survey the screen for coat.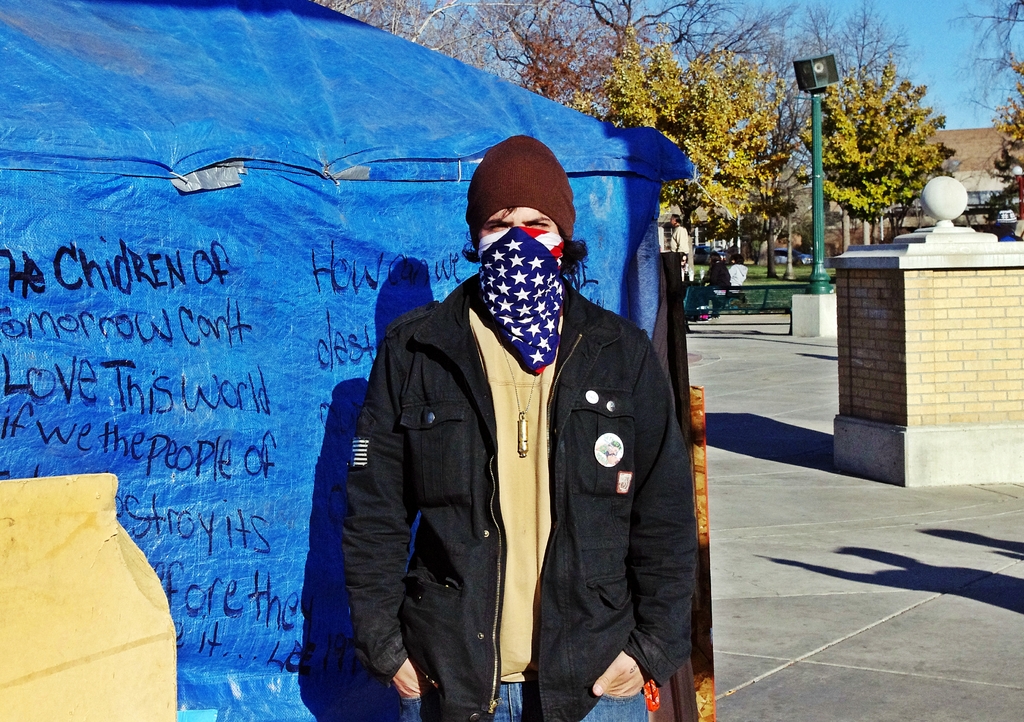
Survey found: {"x1": 324, "y1": 250, "x2": 719, "y2": 707}.
